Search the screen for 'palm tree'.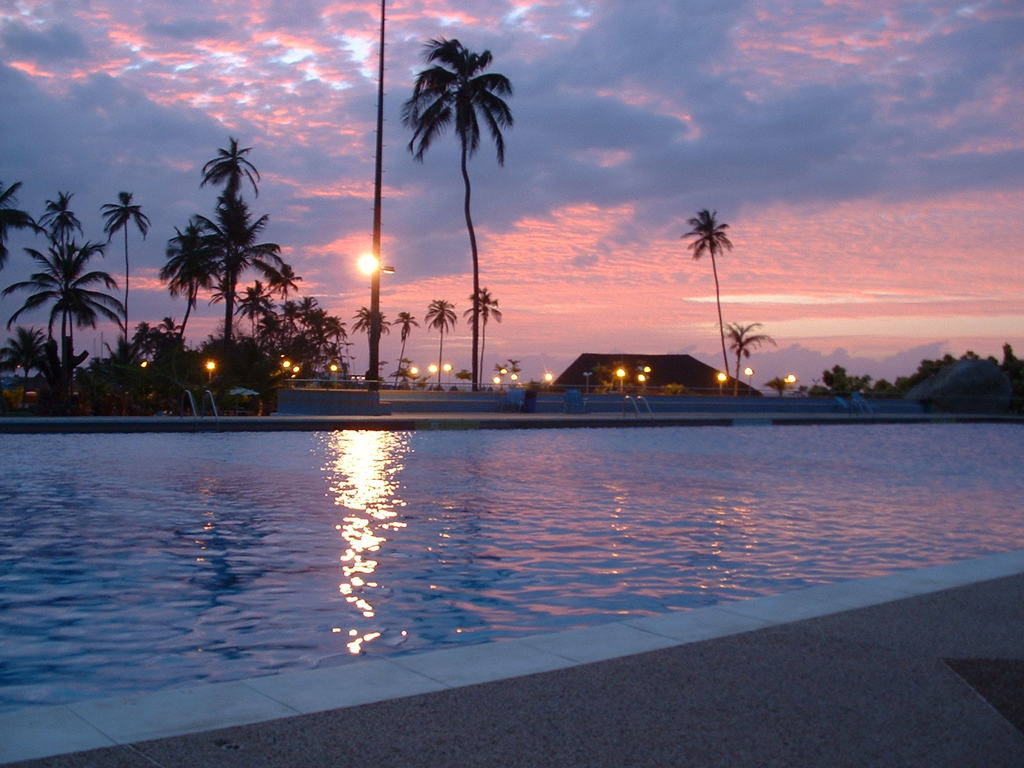
Found at crop(417, 297, 460, 389).
